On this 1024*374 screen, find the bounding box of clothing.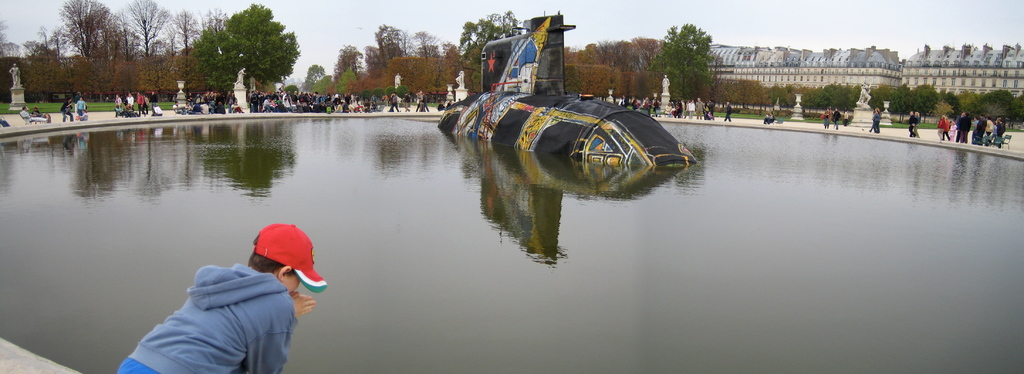
Bounding box: (122,234,330,369).
